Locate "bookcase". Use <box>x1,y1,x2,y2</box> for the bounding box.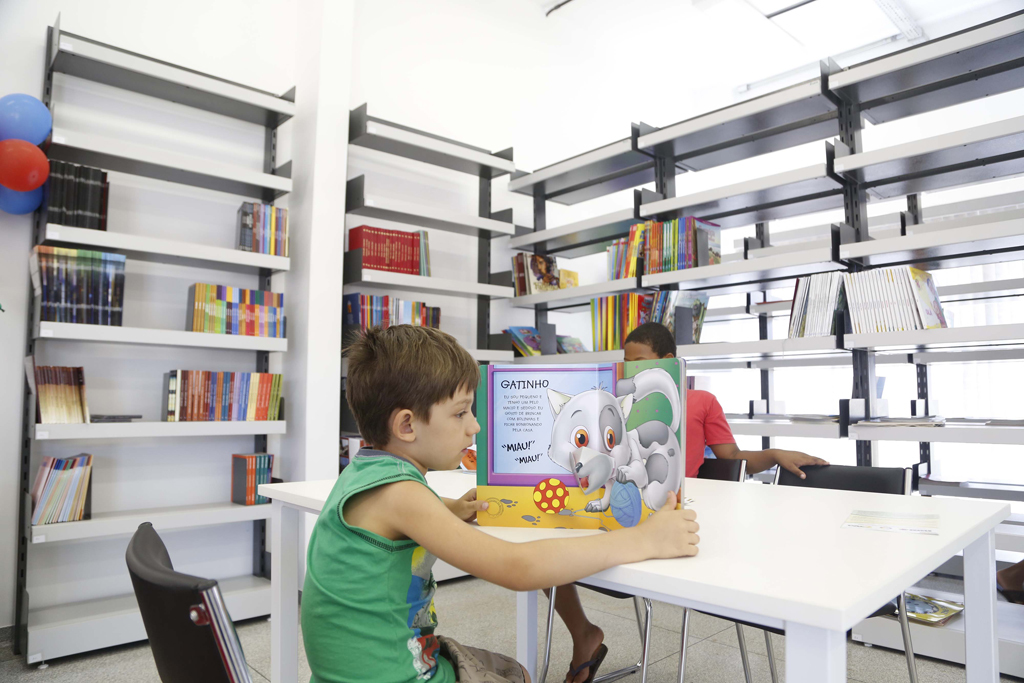
<box>824,0,1023,682</box>.
